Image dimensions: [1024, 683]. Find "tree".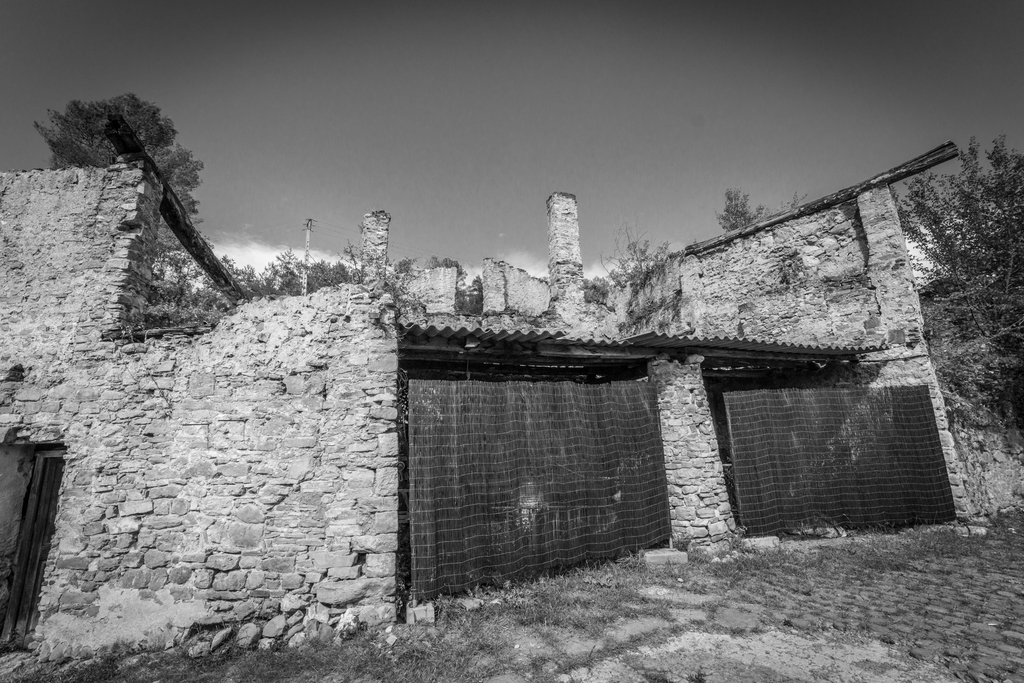
718:184:772:230.
